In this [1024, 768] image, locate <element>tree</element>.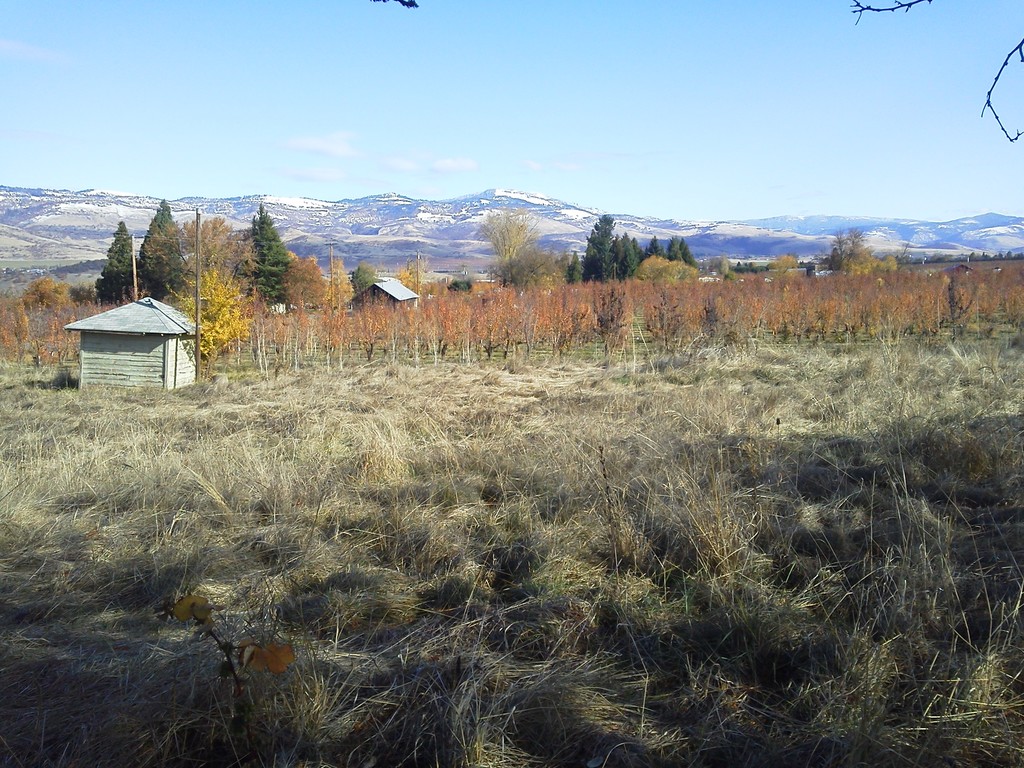
Bounding box: {"x1": 93, "y1": 216, "x2": 133, "y2": 305}.
